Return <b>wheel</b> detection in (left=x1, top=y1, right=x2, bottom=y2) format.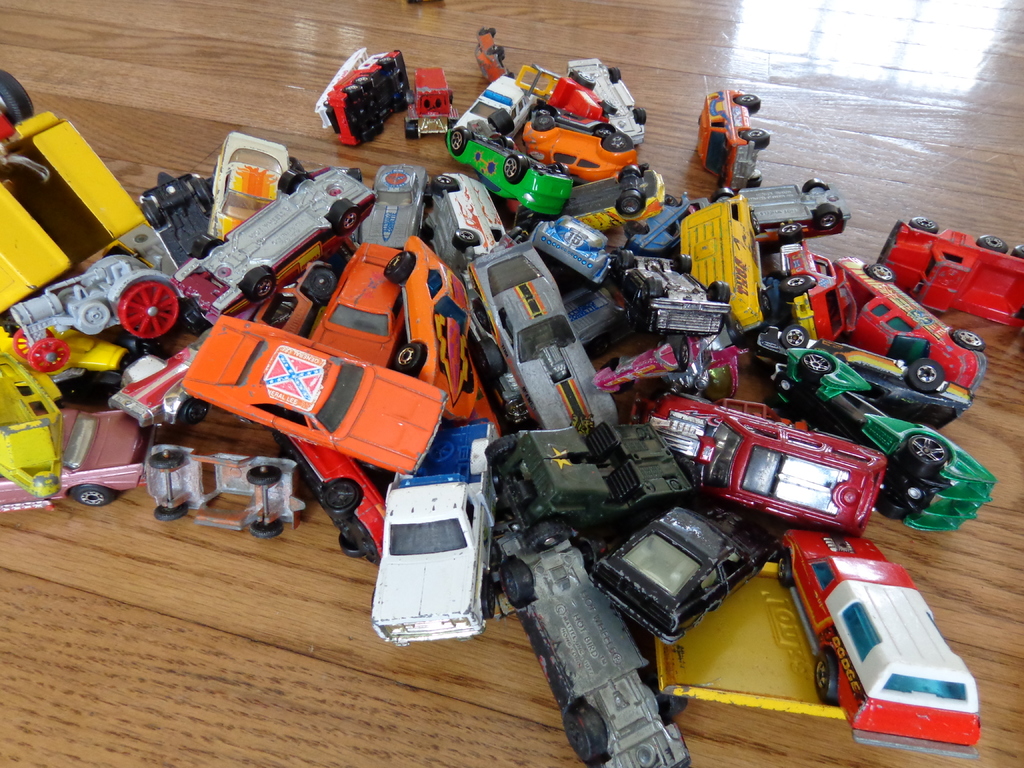
(left=780, top=221, right=801, bottom=243).
